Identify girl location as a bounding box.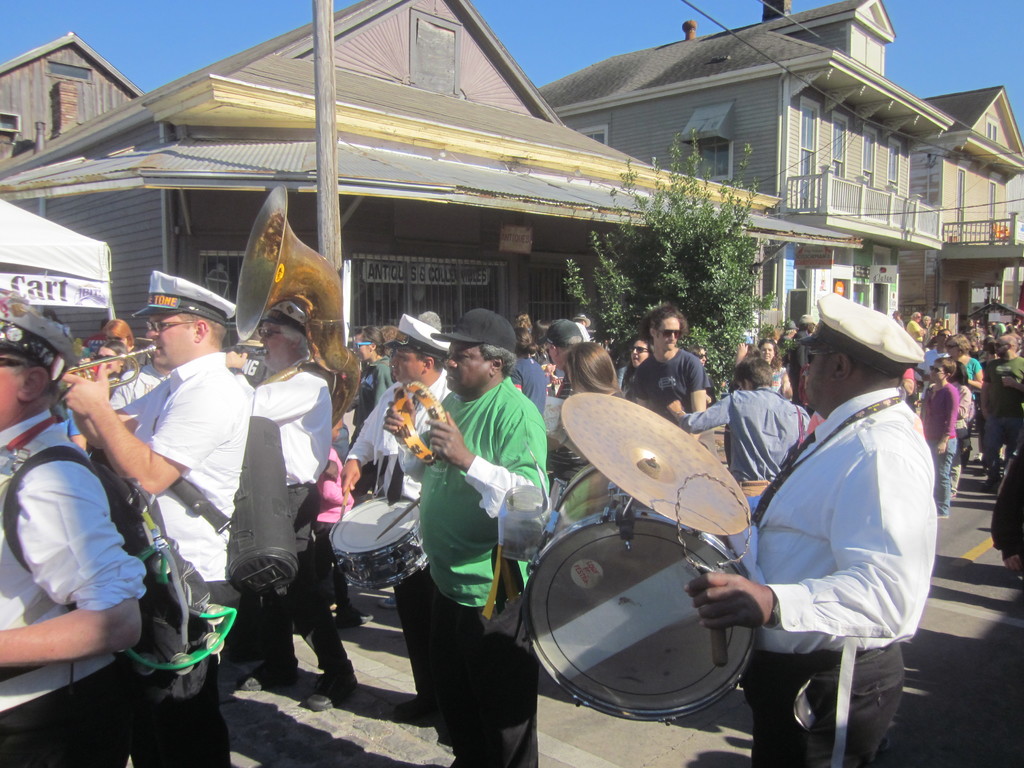
rect(559, 340, 626, 400).
